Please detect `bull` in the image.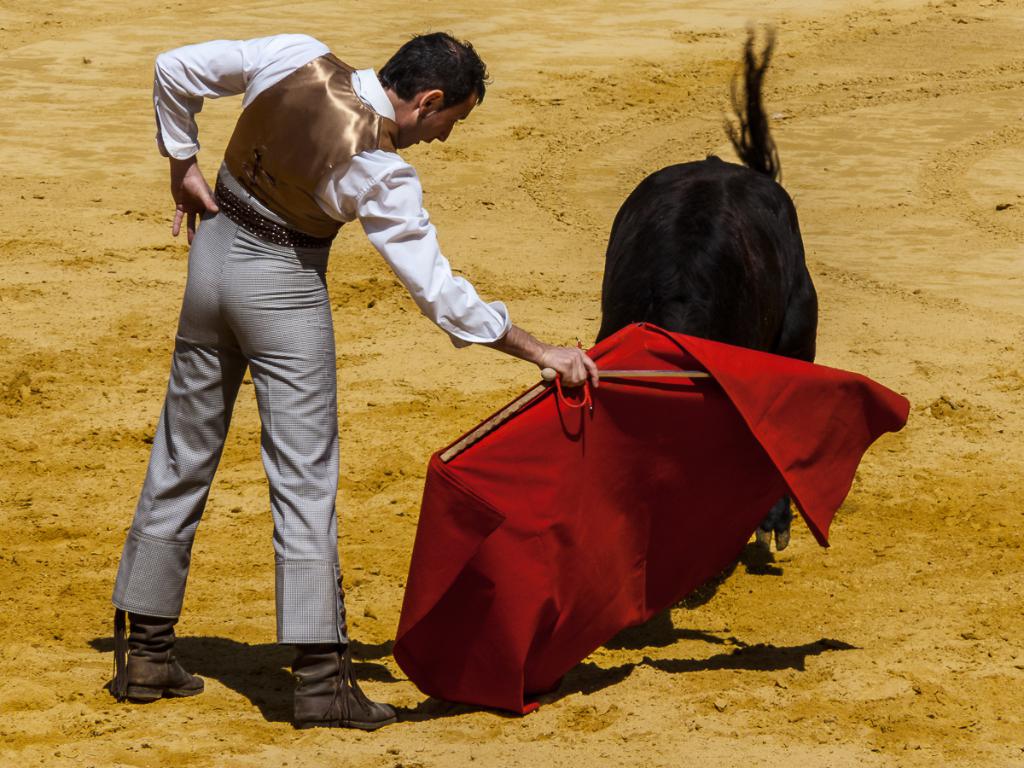
BBox(595, 11, 820, 645).
